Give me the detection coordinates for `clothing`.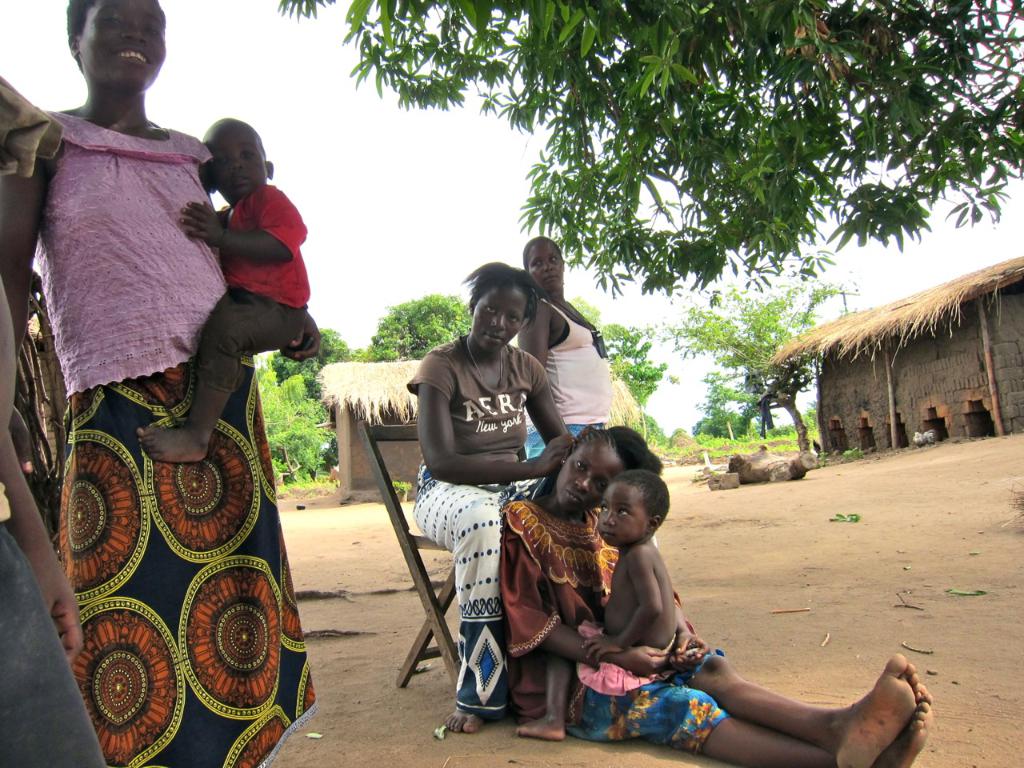
rect(541, 296, 621, 442).
